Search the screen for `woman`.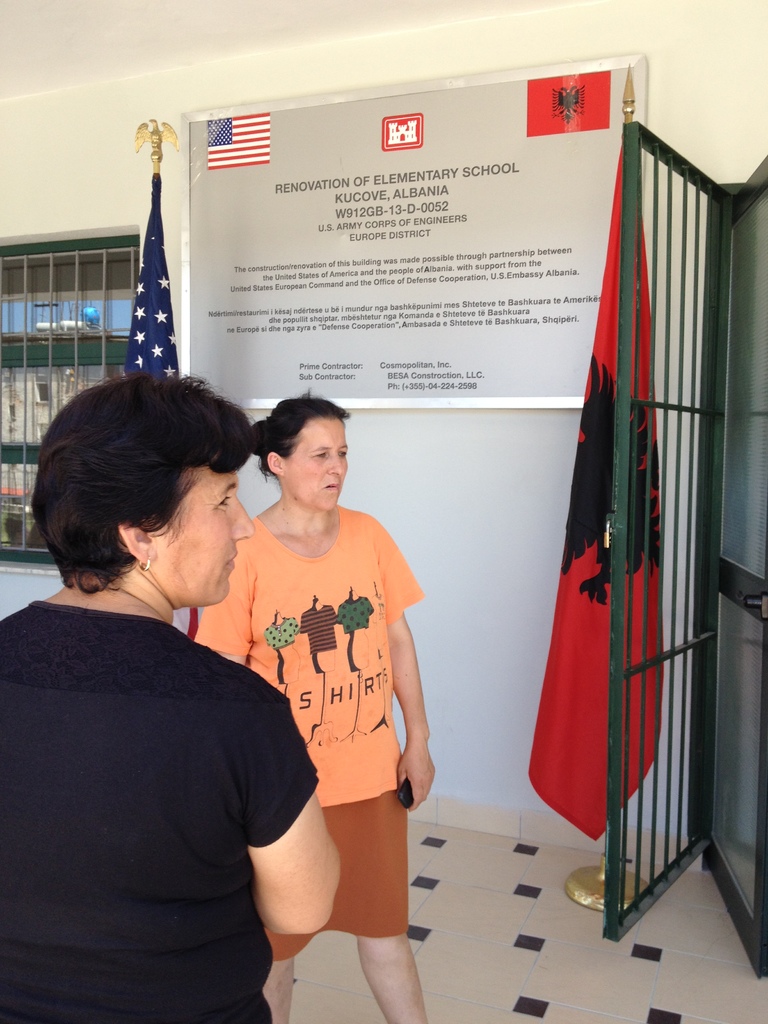
Found at select_region(8, 360, 326, 1023).
